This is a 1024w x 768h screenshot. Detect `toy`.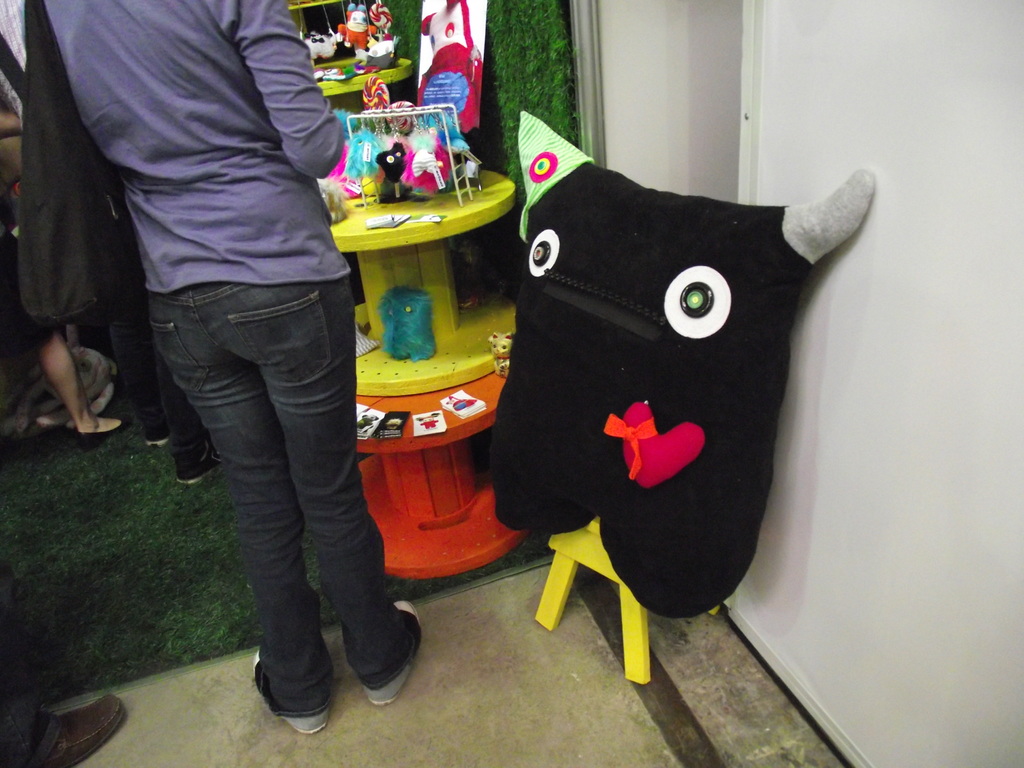
{"x1": 489, "y1": 333, "x2": 509, "y2": 378}.
